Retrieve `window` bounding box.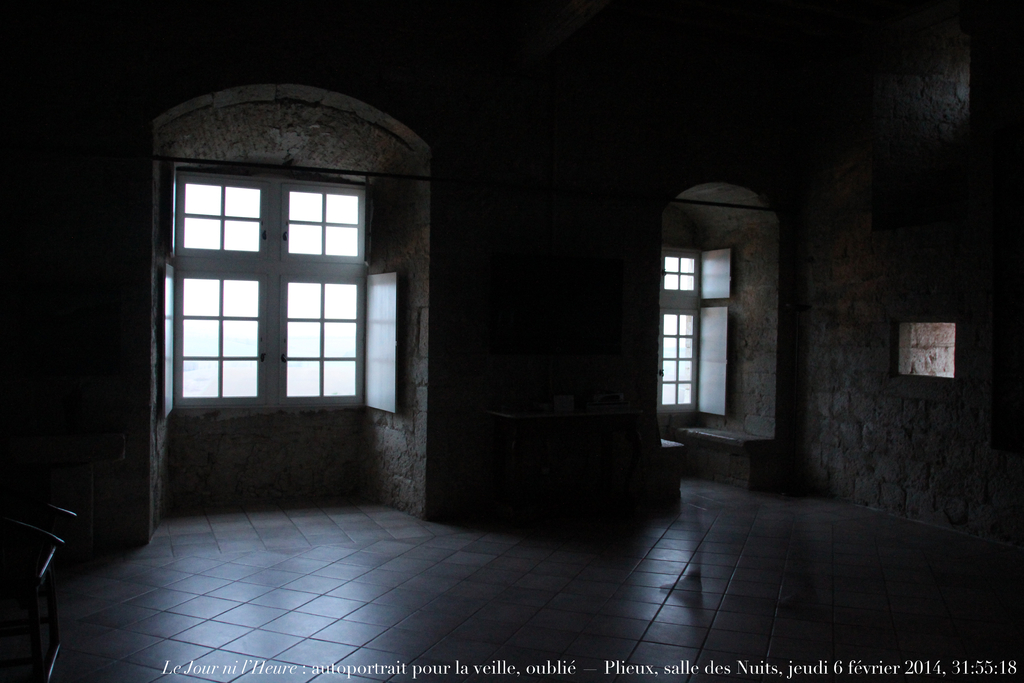
Bounding box: <bbox>659, 257, 700, 413</bbox>.
